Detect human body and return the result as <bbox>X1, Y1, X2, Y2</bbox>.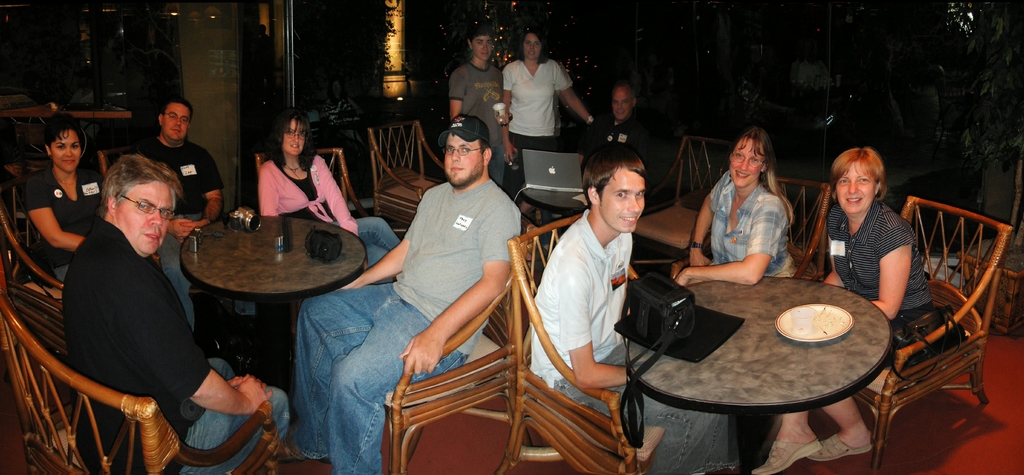
<bbox>676, 126, 792, 285</bbox>.
